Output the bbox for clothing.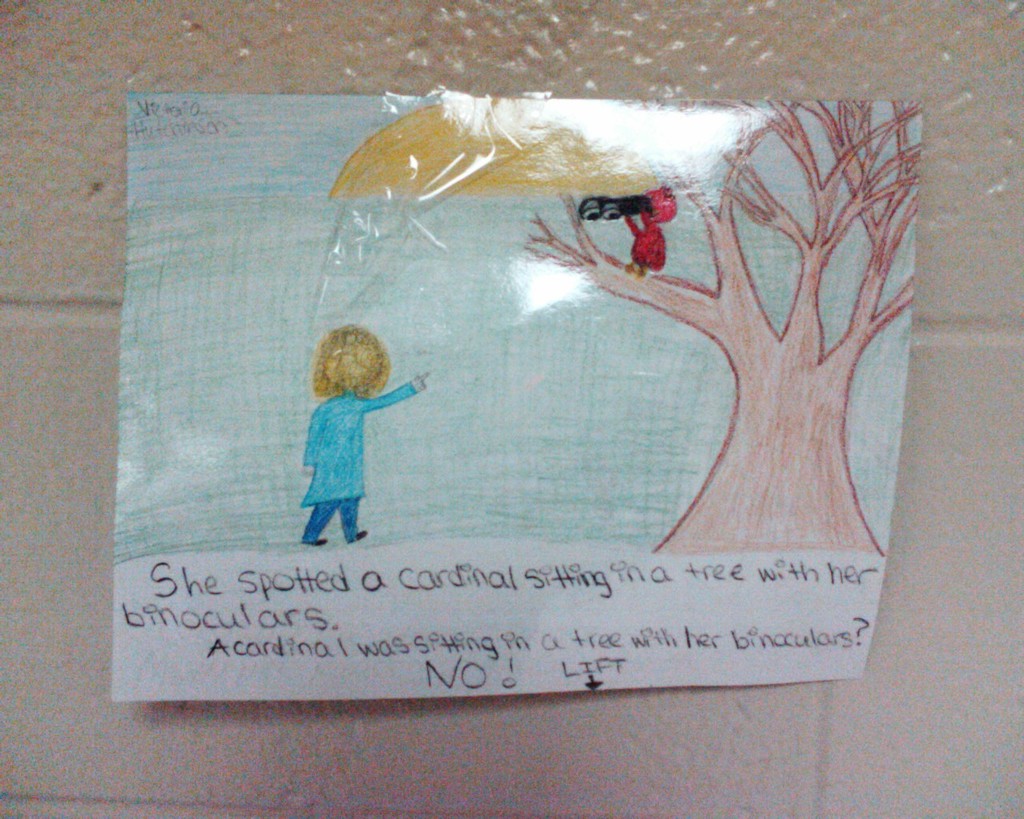
bbox(282, 366, 379, 521).
